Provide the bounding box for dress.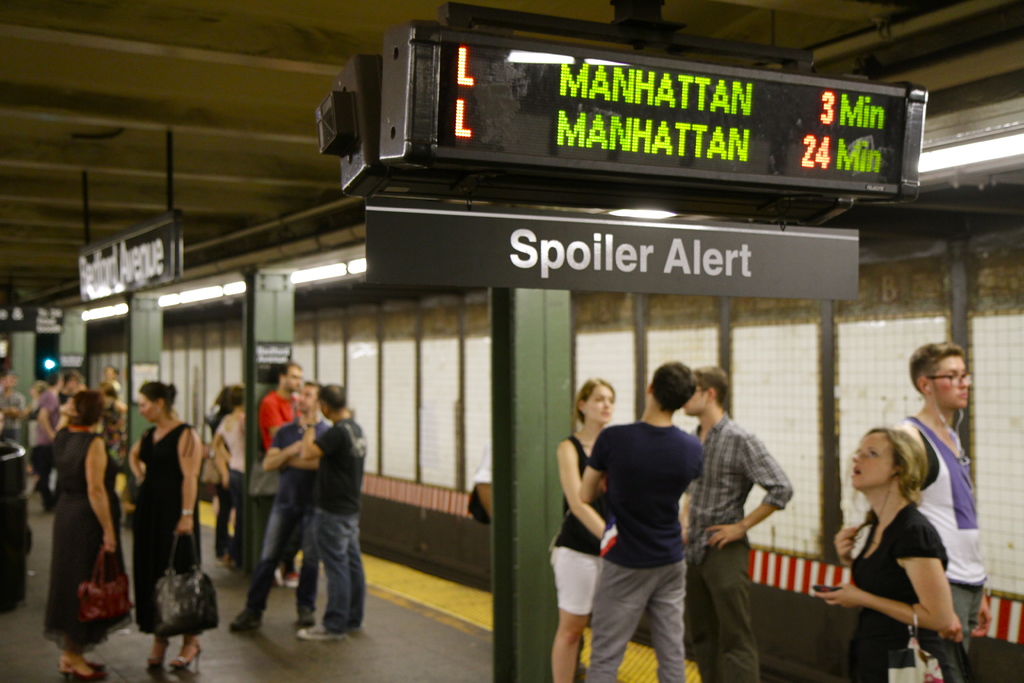
BBox(40, 436, 131, 657).
